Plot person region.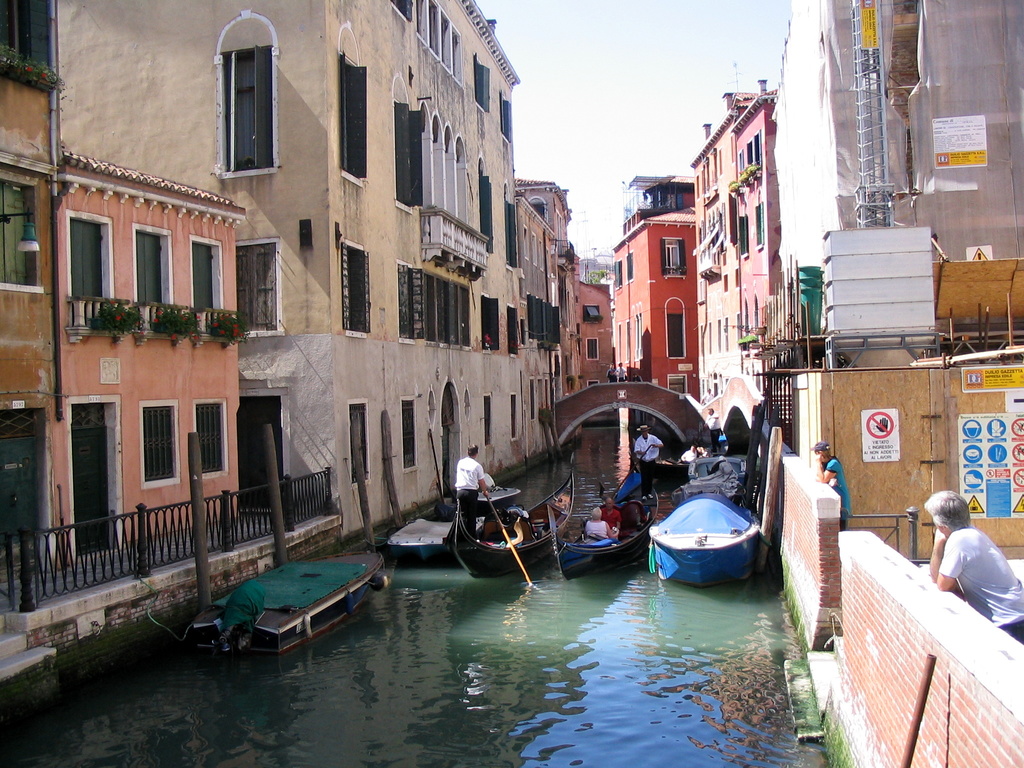
Plotted at 706/406/723/461.
